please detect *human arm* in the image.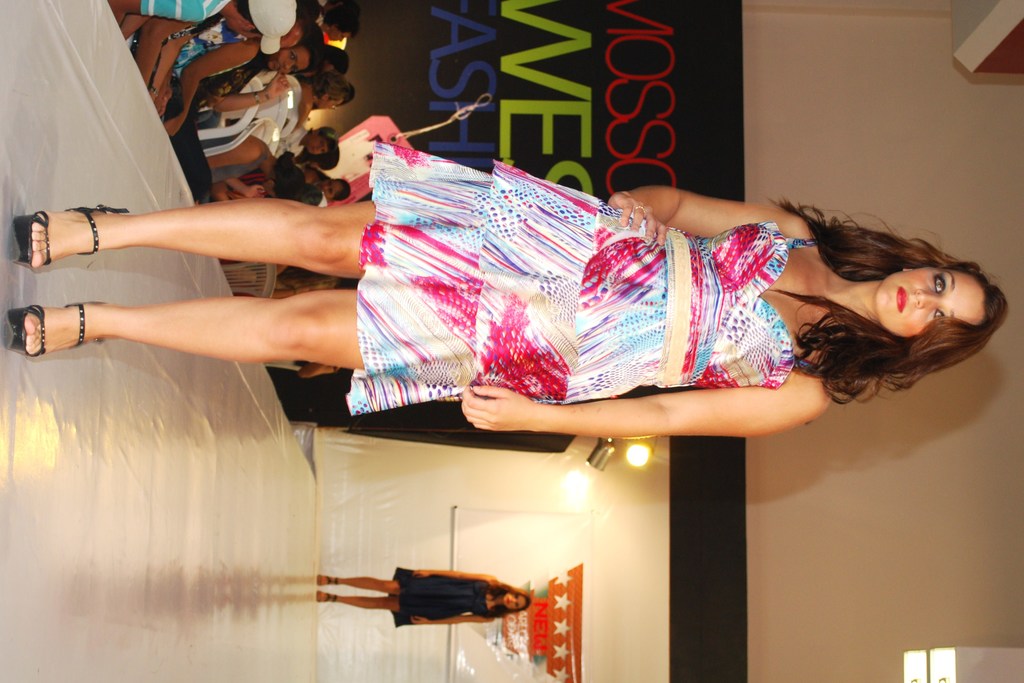
Rect(136, 18, 190, 84).
